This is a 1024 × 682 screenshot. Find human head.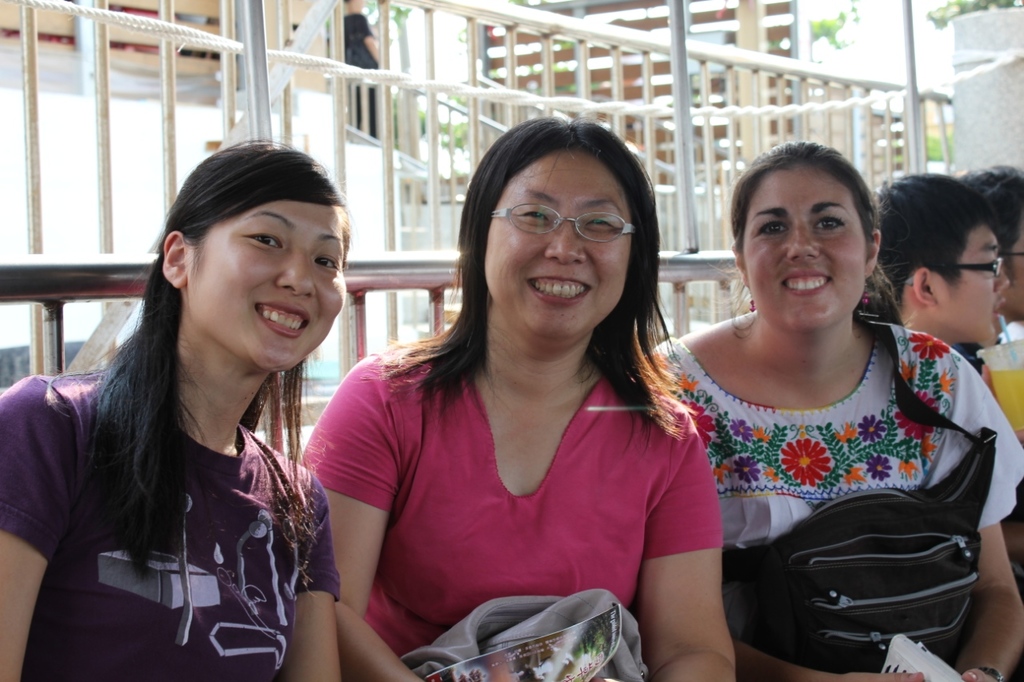
Bounding box: crop(457, 117, 659, 345).
